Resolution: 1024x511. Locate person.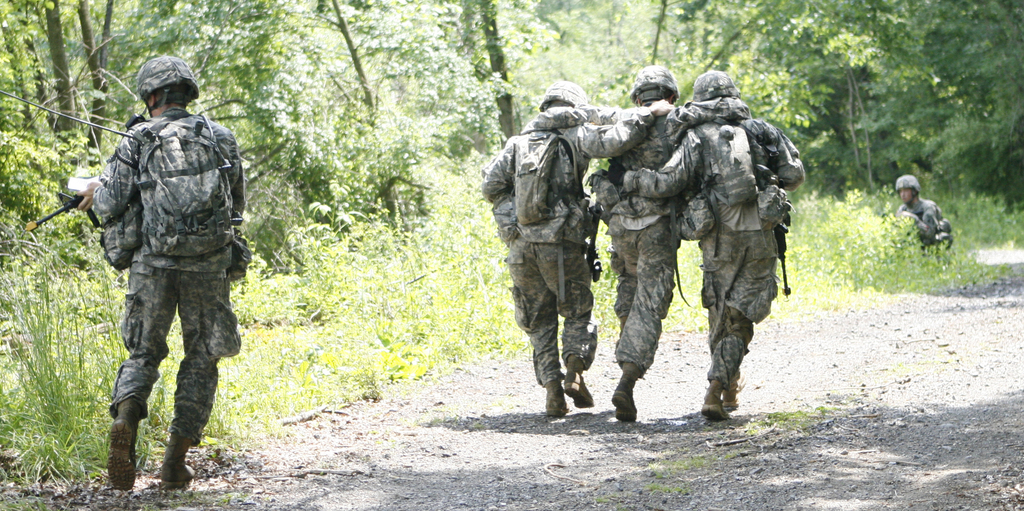
<bbox>520, 65, 762, 422</bbox>.
